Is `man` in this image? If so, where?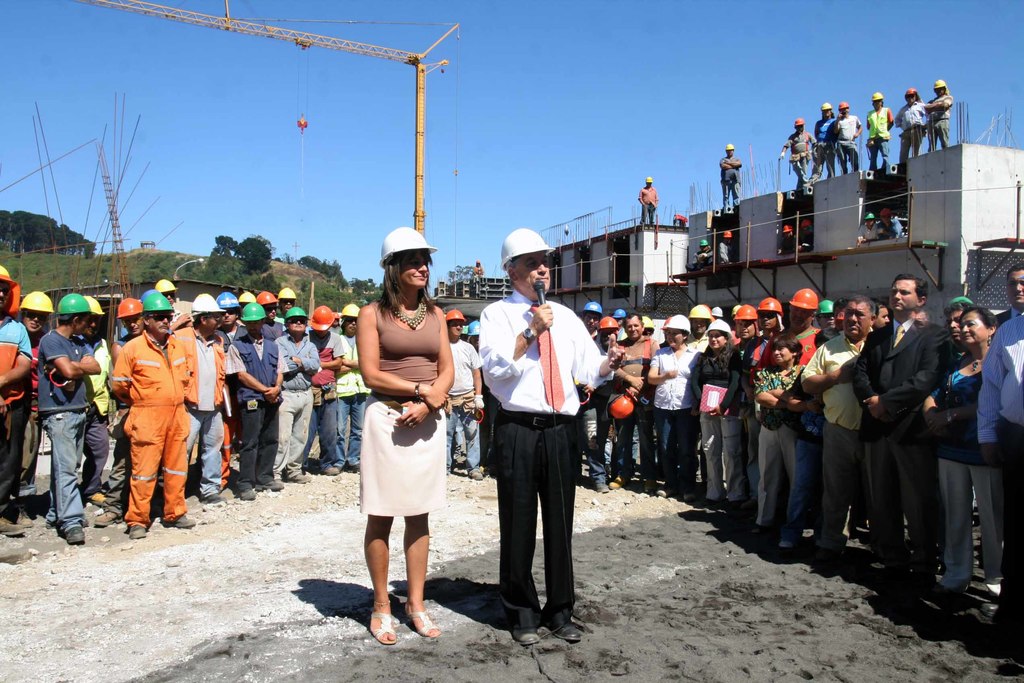
Yes, at <region>271, 287, 295, 338</region>.
